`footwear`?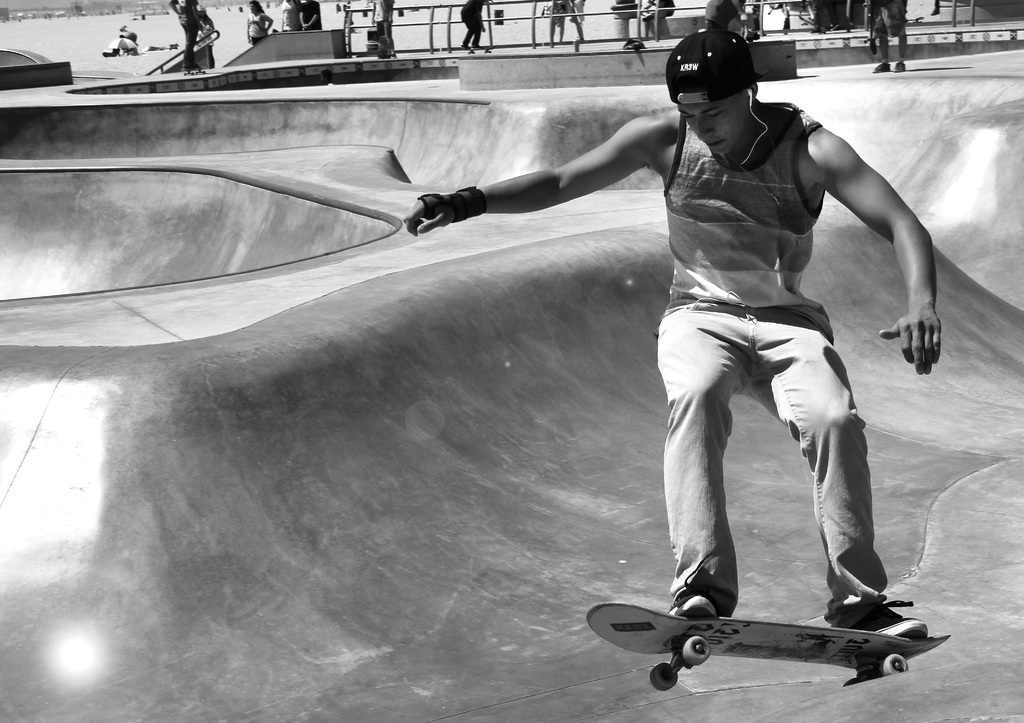
(x1=676, y1=582, x2=721, y2=619)
